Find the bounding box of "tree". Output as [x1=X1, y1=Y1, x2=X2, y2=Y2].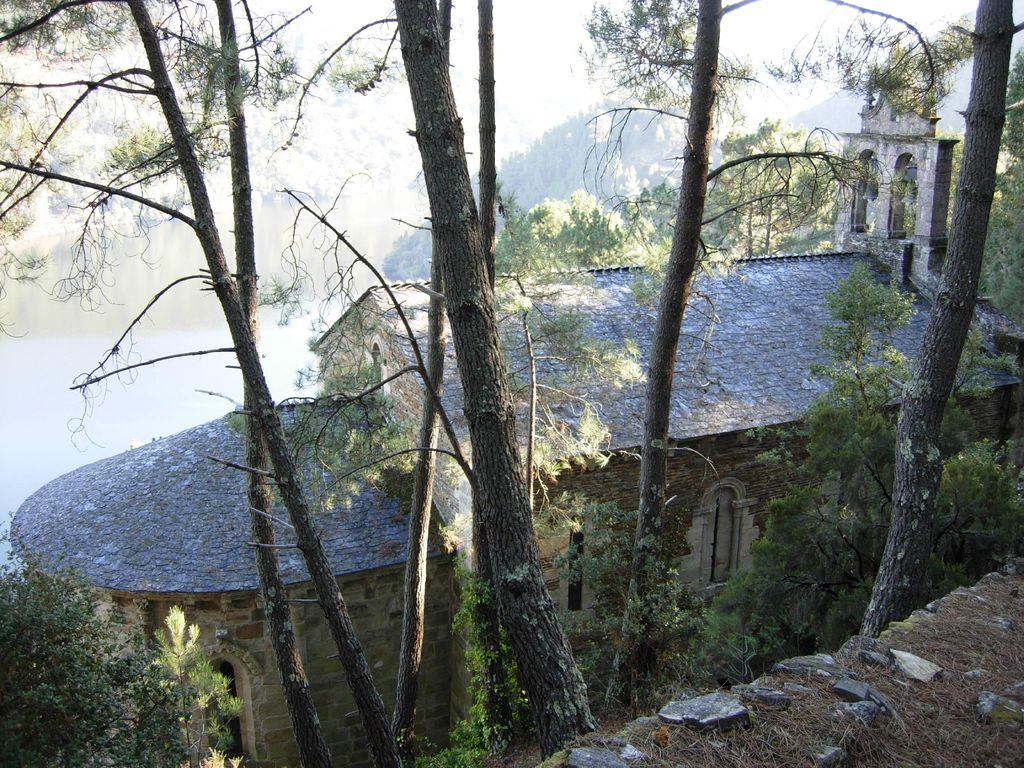
[x1=851, y1=0, x2=1023, y2=641].
